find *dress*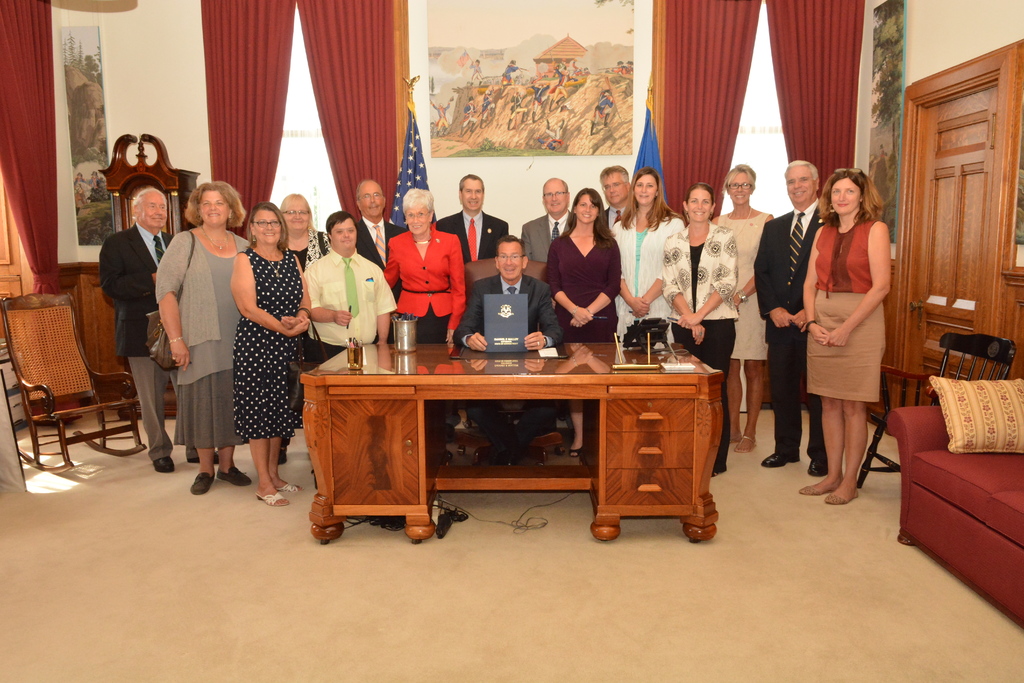
230,245,302,436
